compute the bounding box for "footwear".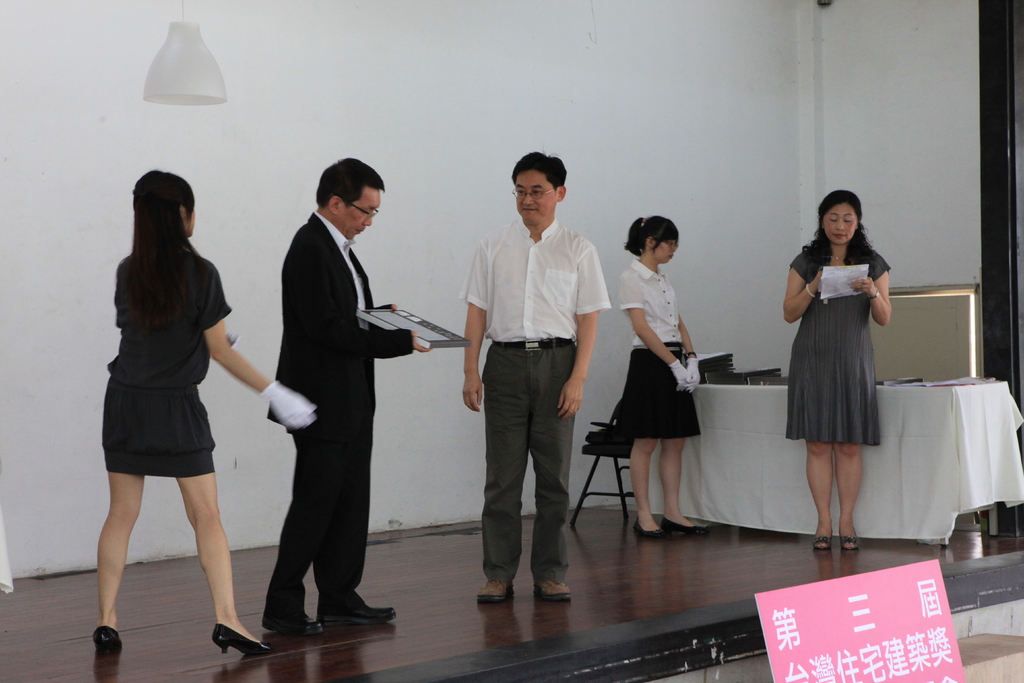
detection(538, 578, 579, 605).
